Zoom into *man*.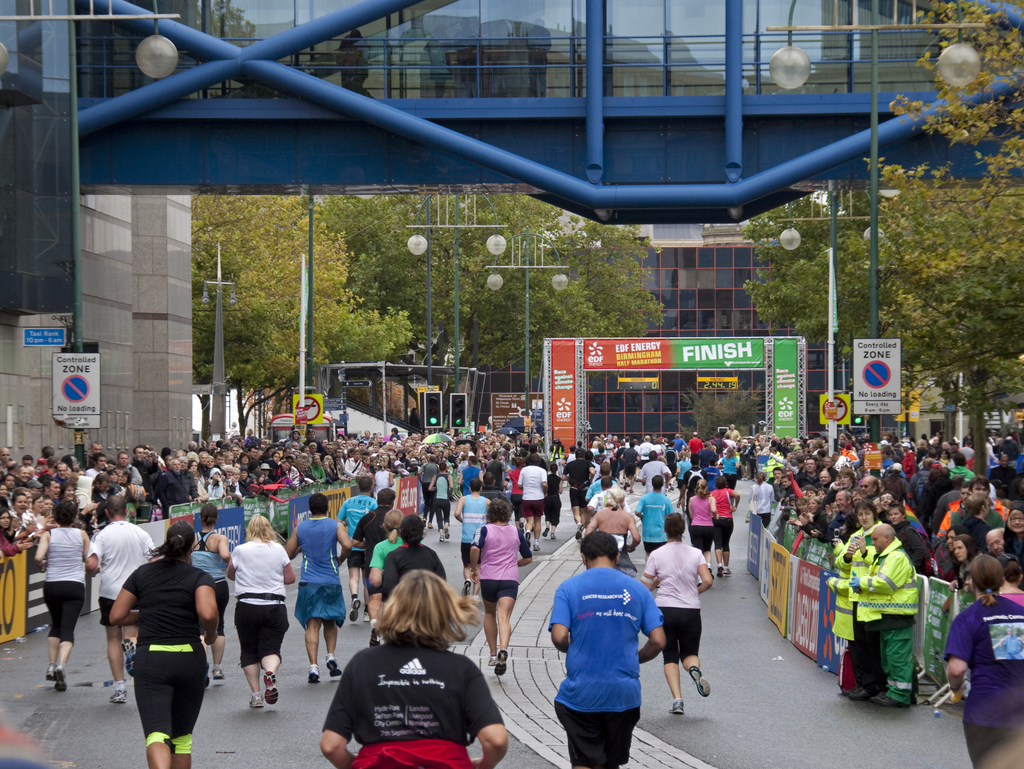
Zoom target: x1=454 y1=476 x2=493 y2=603.
